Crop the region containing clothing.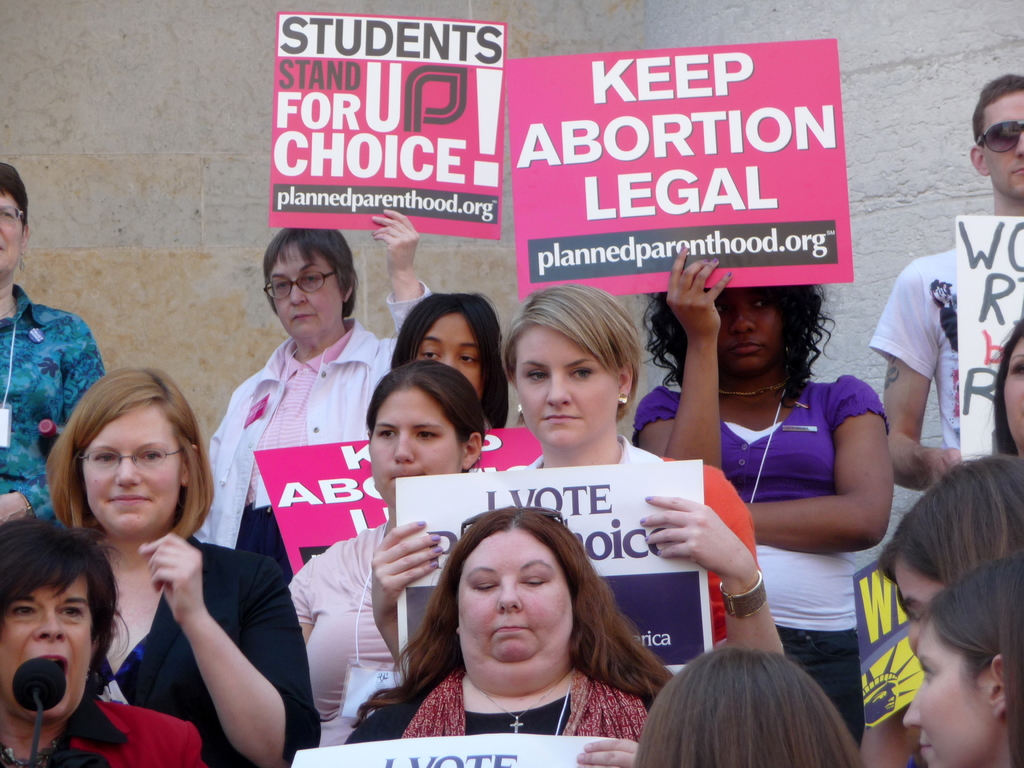
Crop region: (left=788, top=628, right=856, bottom=749).
